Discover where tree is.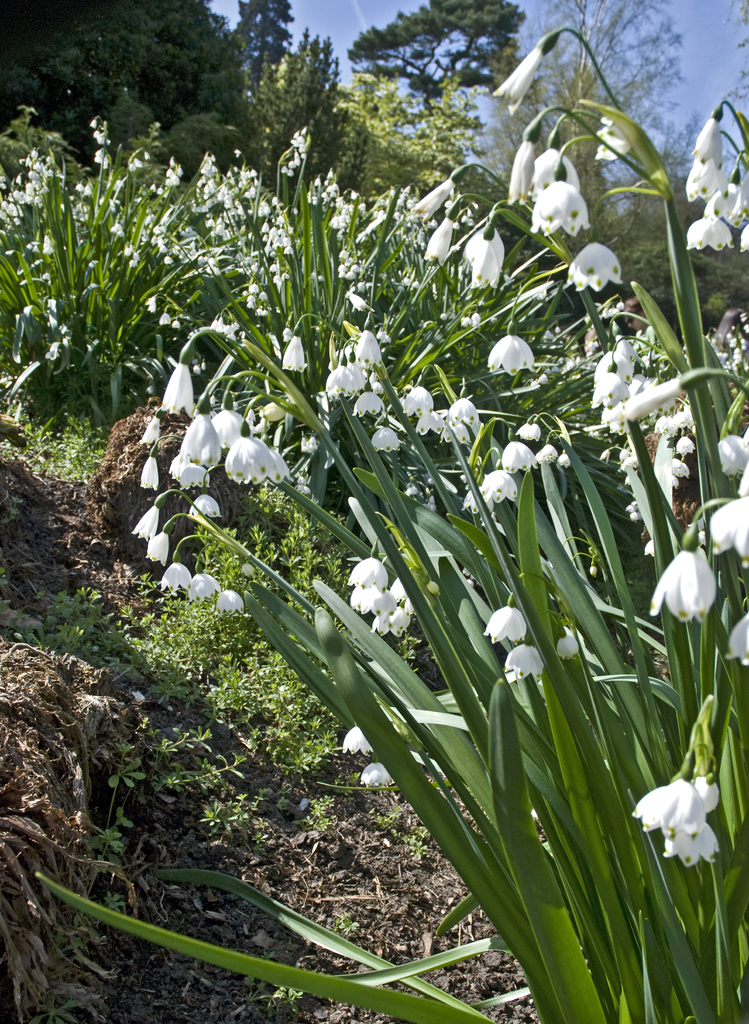
Discovered at select_region(344, 0, 518, 100).
